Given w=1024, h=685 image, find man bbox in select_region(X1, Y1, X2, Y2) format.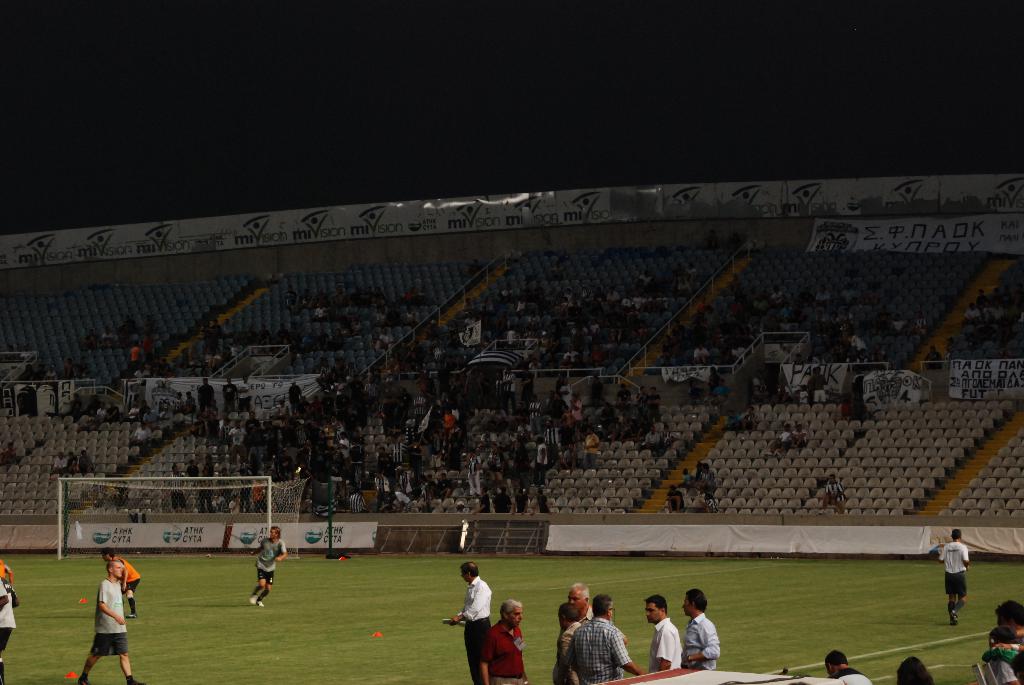
select_region(942, 530, 970, 628).
